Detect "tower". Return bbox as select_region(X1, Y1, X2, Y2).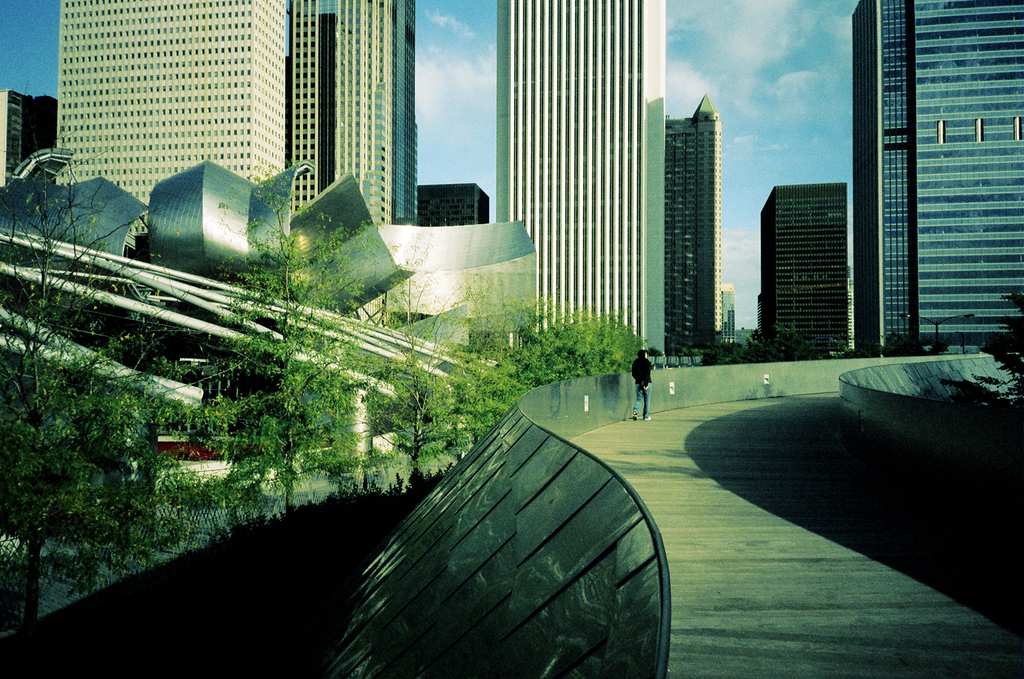
select_region(498, 0, 668, 354).
